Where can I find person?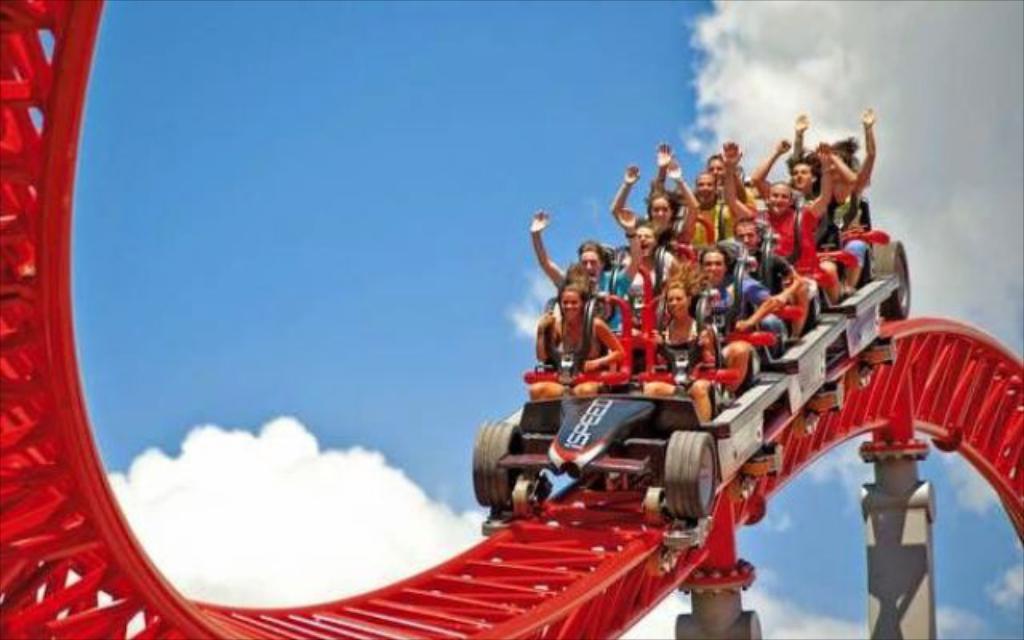
You can find it at 600:170:707:275.
